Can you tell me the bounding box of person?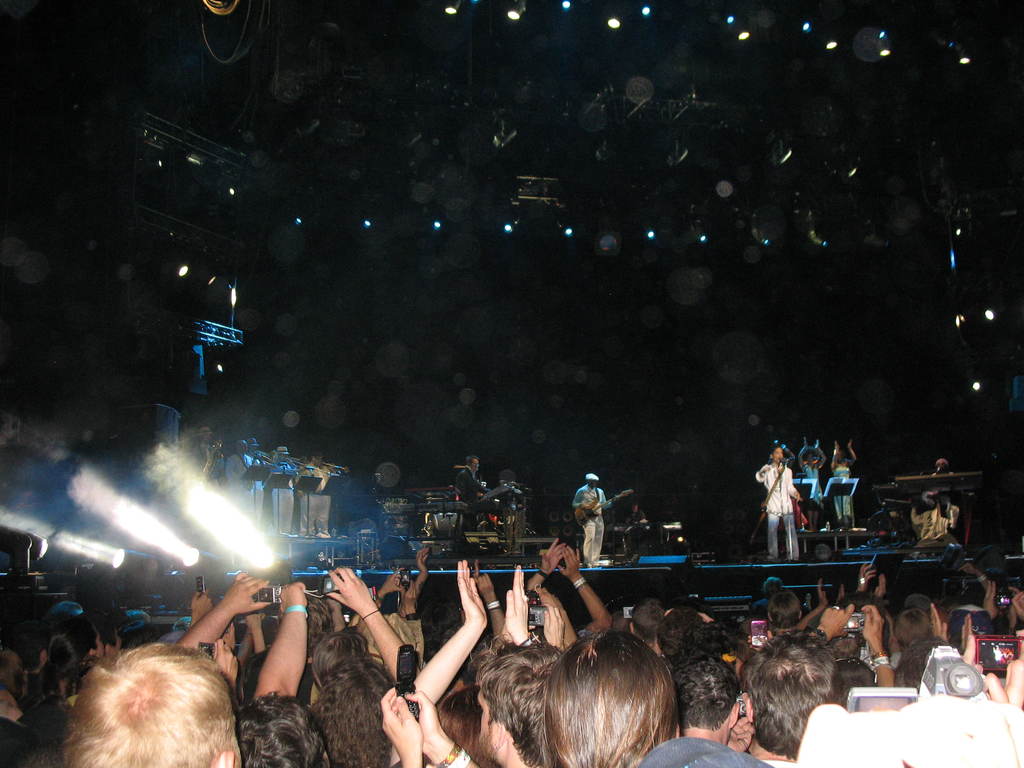
x1=298, y1=449, x2=326, y2=543.
